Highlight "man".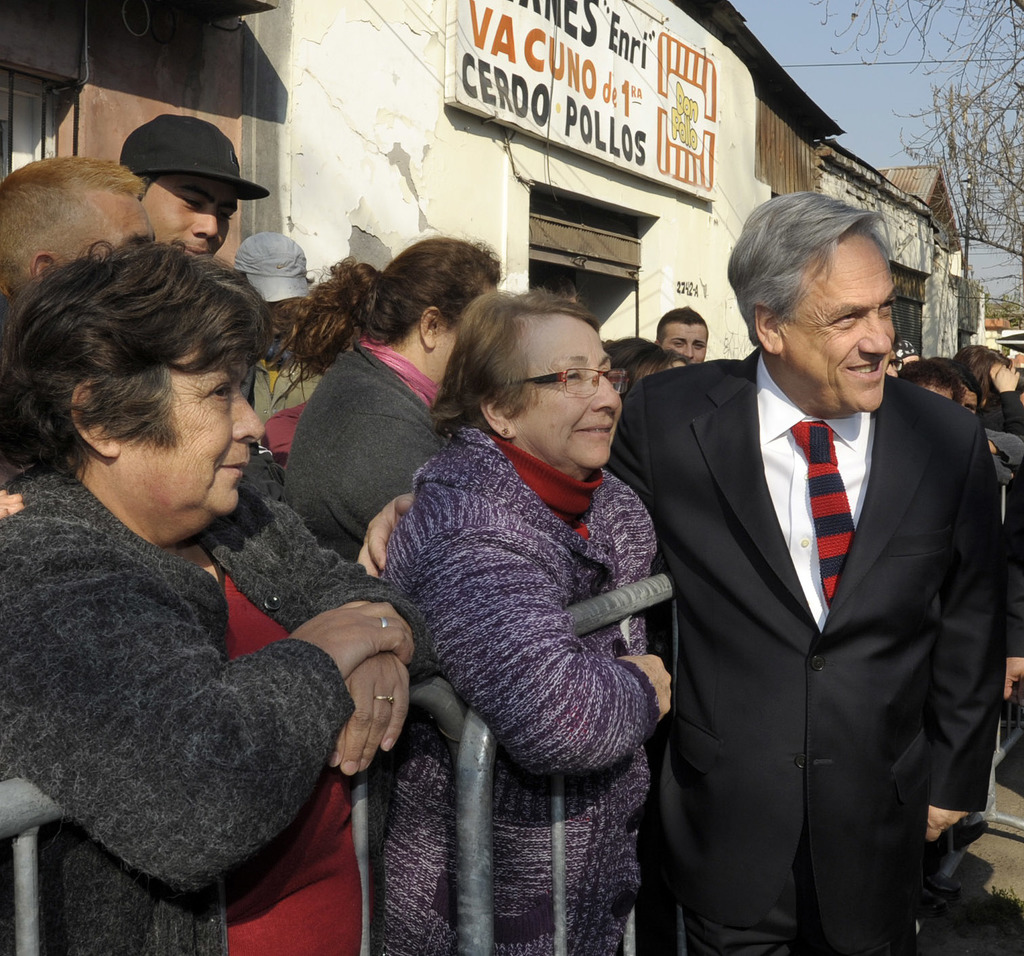
Highlighted region: BBox(119, 115, 268, 259).
